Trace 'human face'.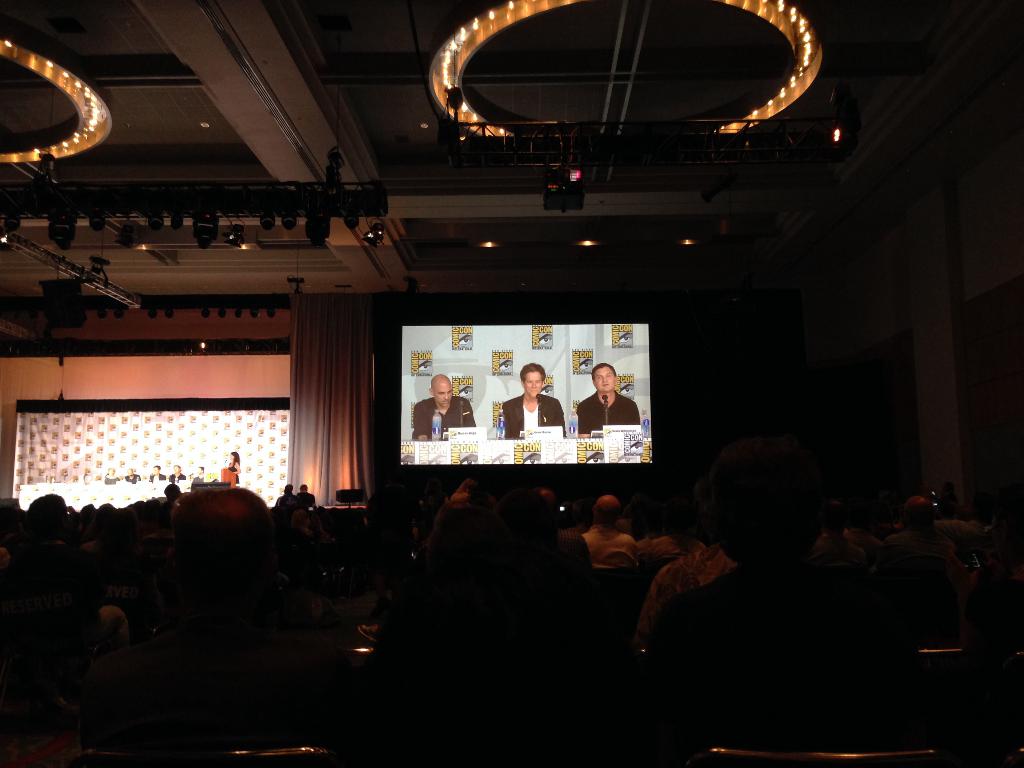
Traced to box(435, 385, 452, 407).
